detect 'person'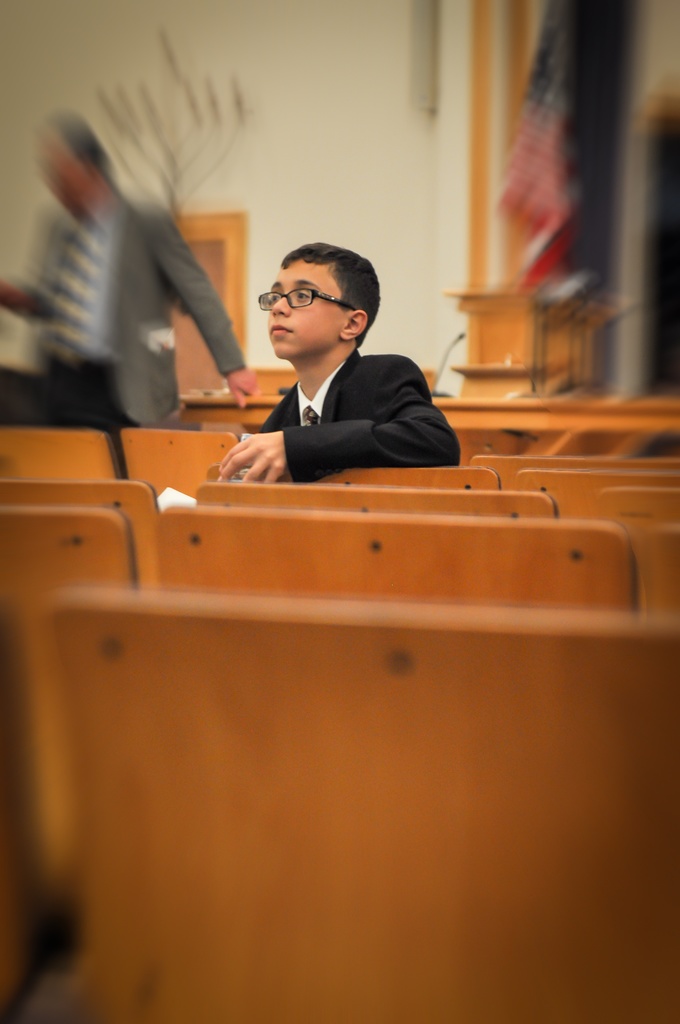
(x1=241, y1=207, x2=478, y2=499)
